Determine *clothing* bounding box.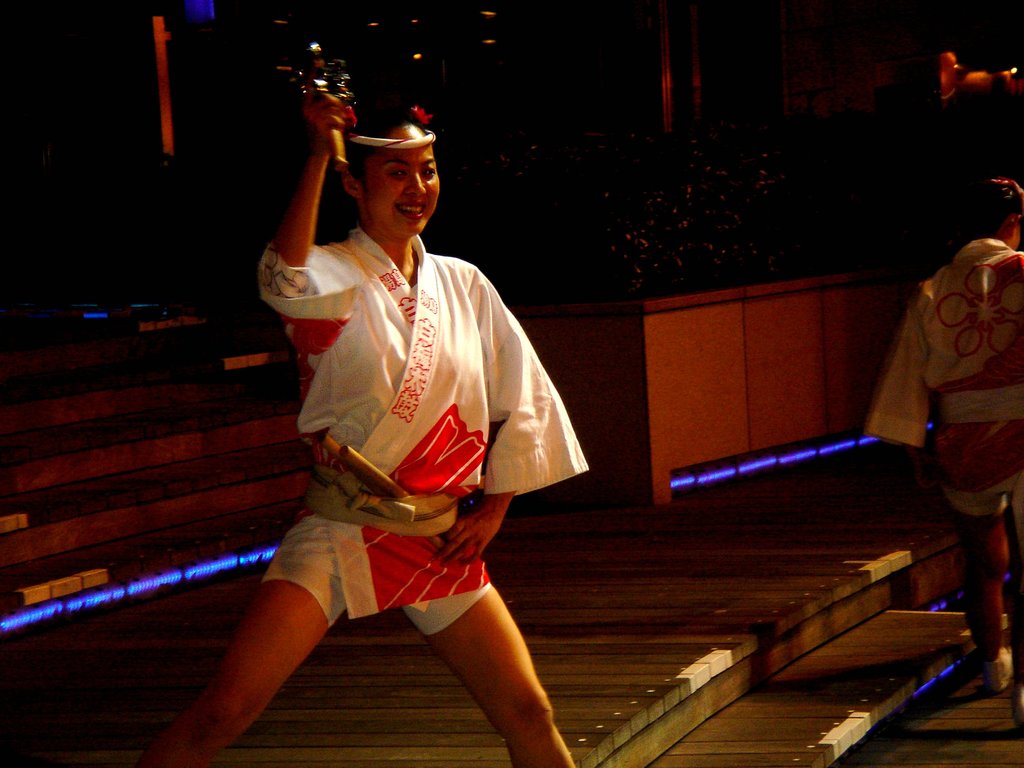
Determined: crop(871, 237, 1023, 572).
